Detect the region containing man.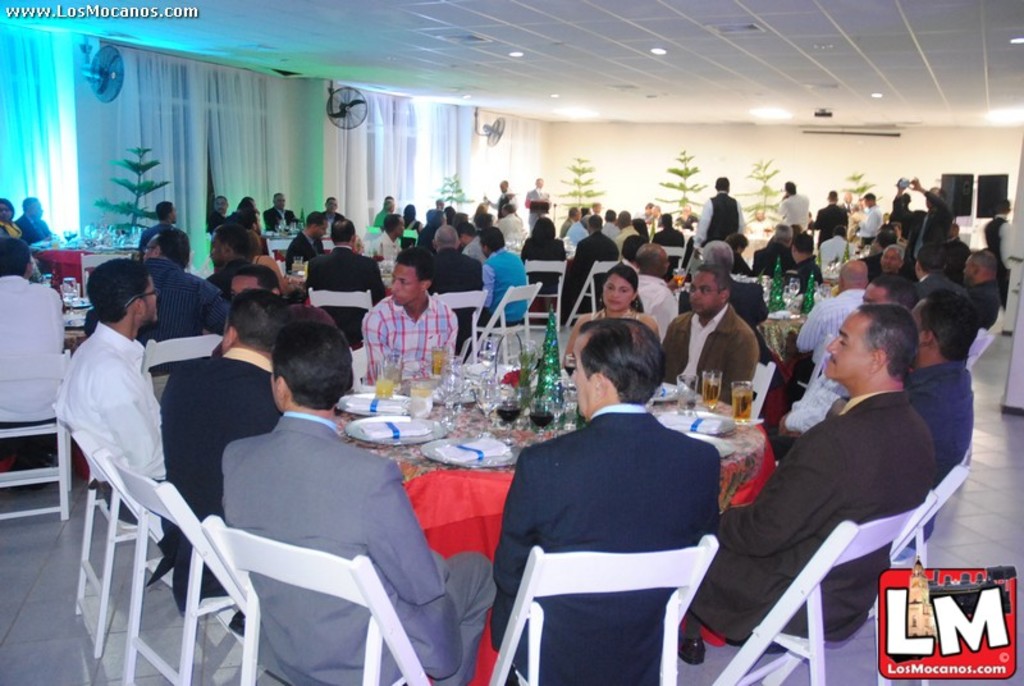
bbox(983, 191, 1011, 333).
